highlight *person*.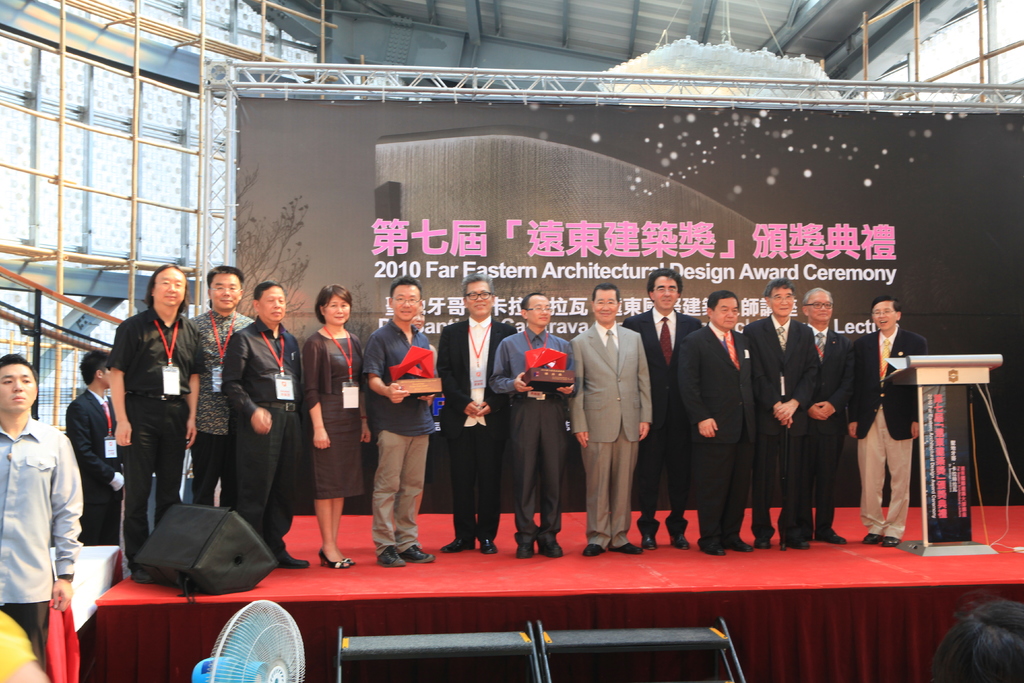
Highlighted region: bbox=(492, 293, 574, 550).
